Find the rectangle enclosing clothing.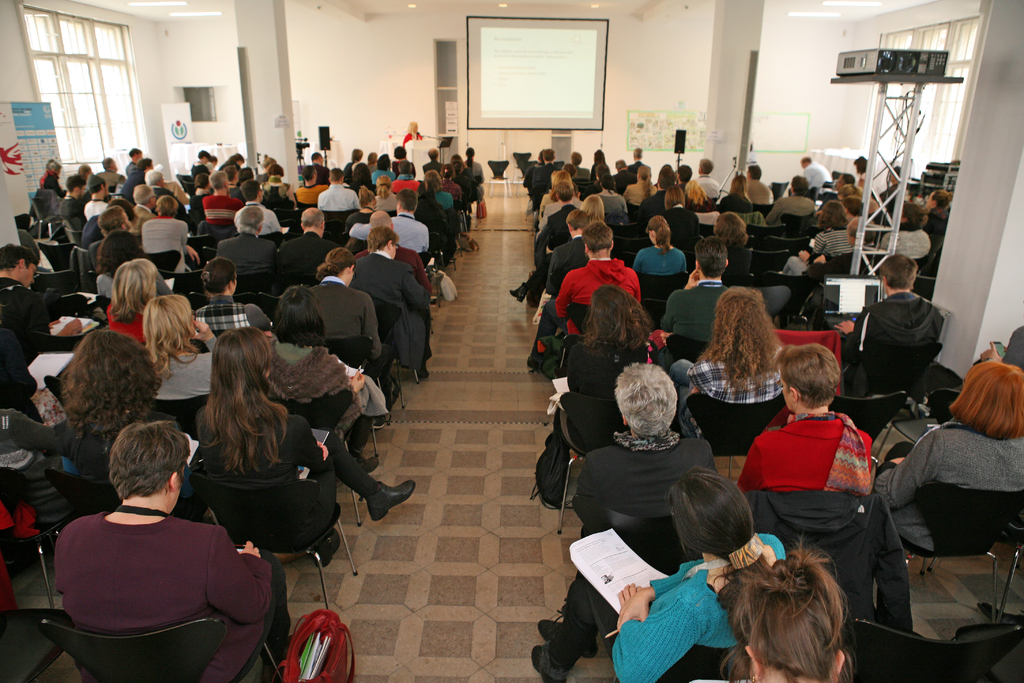
BBox(546, 205, 576, 250).
